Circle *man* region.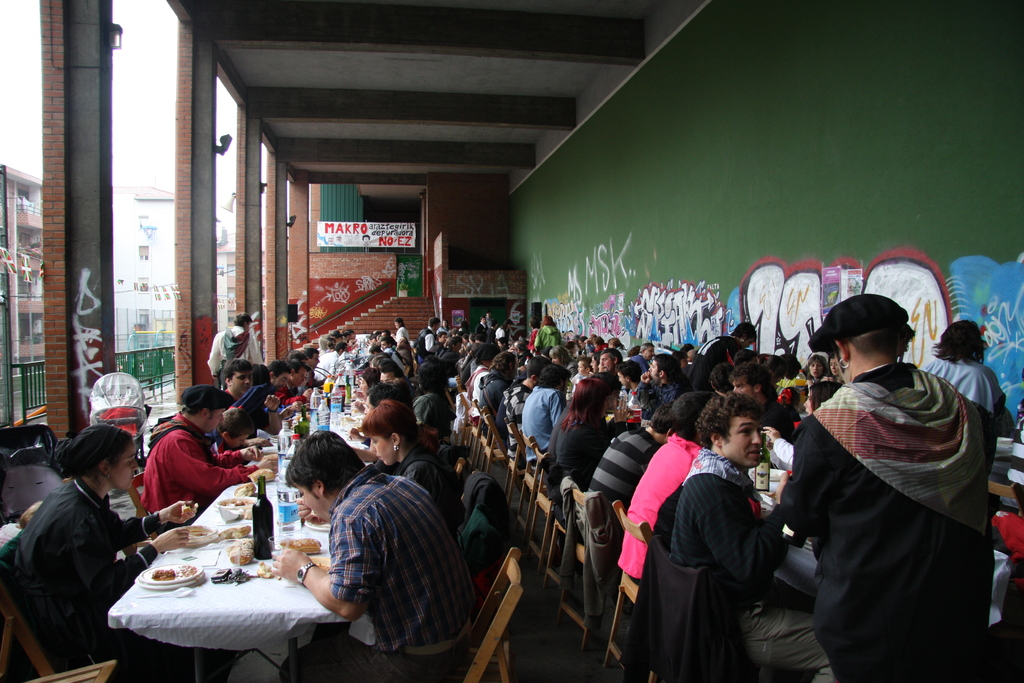
Region: <box>131,385,286,505</box>.
